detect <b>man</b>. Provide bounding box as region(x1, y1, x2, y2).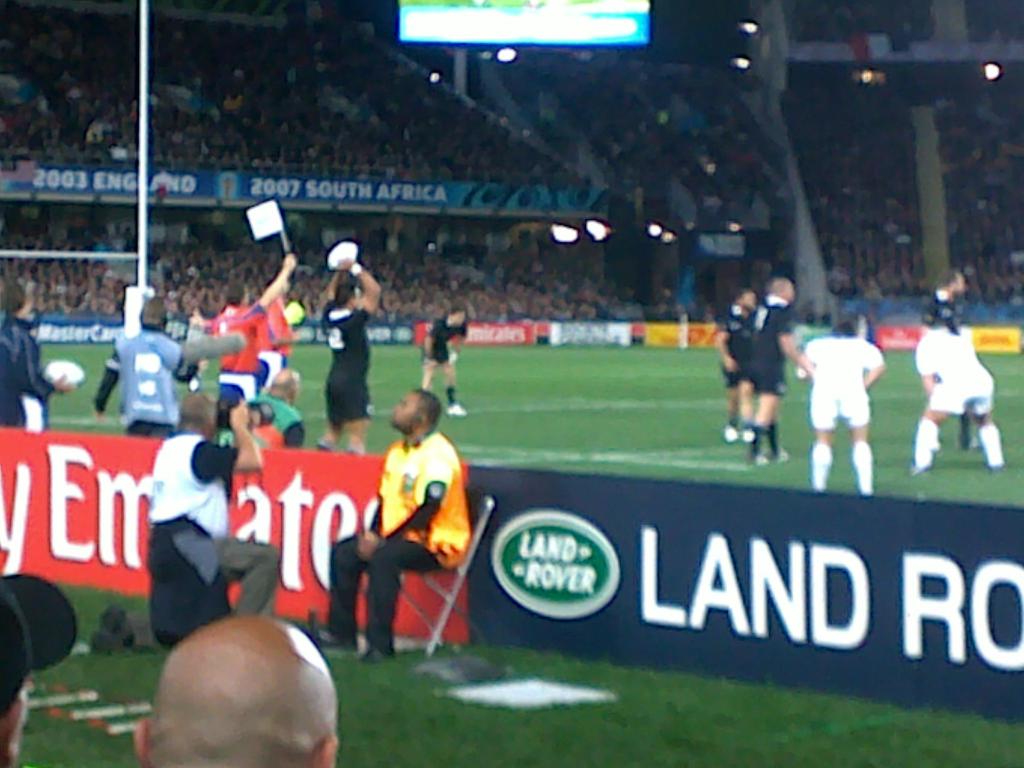
region(320, 257, 387, 450).
